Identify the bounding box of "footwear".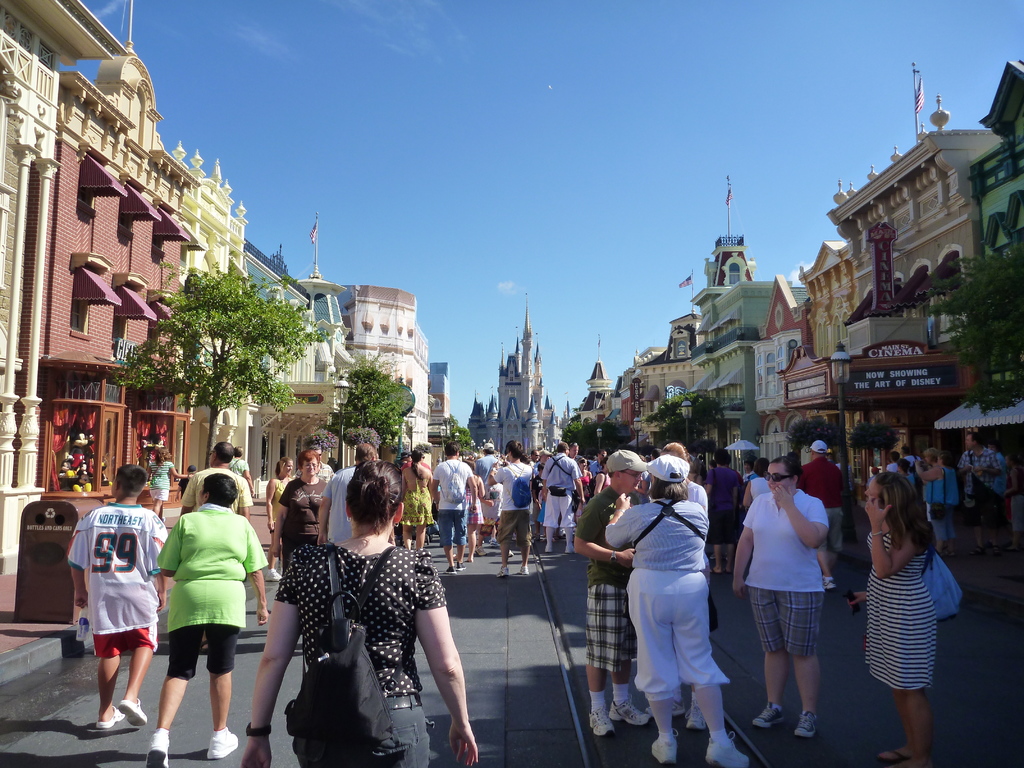
box=[703, 730, 753, 767].
